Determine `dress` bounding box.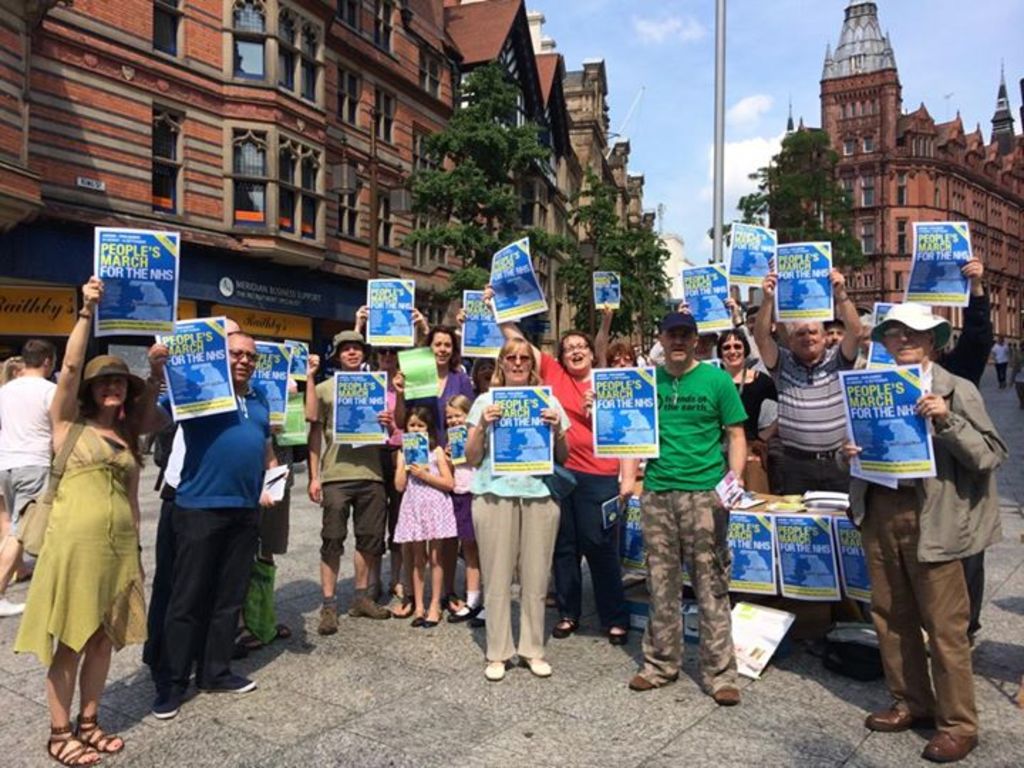
Determined: x1=13, y1=414, x2=152, y2=666.
